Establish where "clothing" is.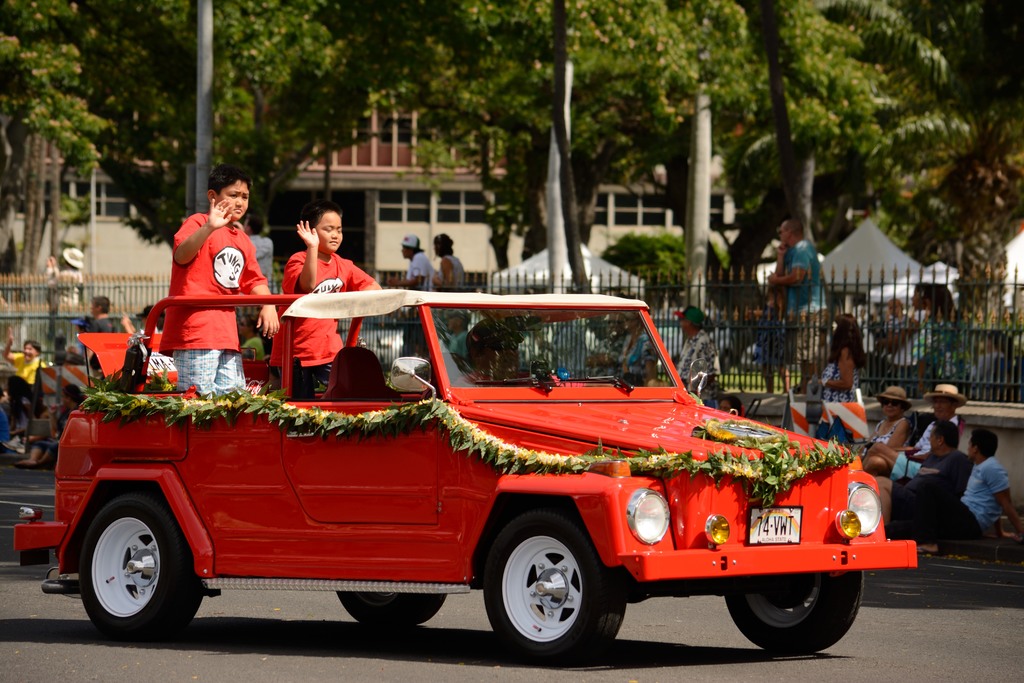
Established at 406, 253, 436, 293.
